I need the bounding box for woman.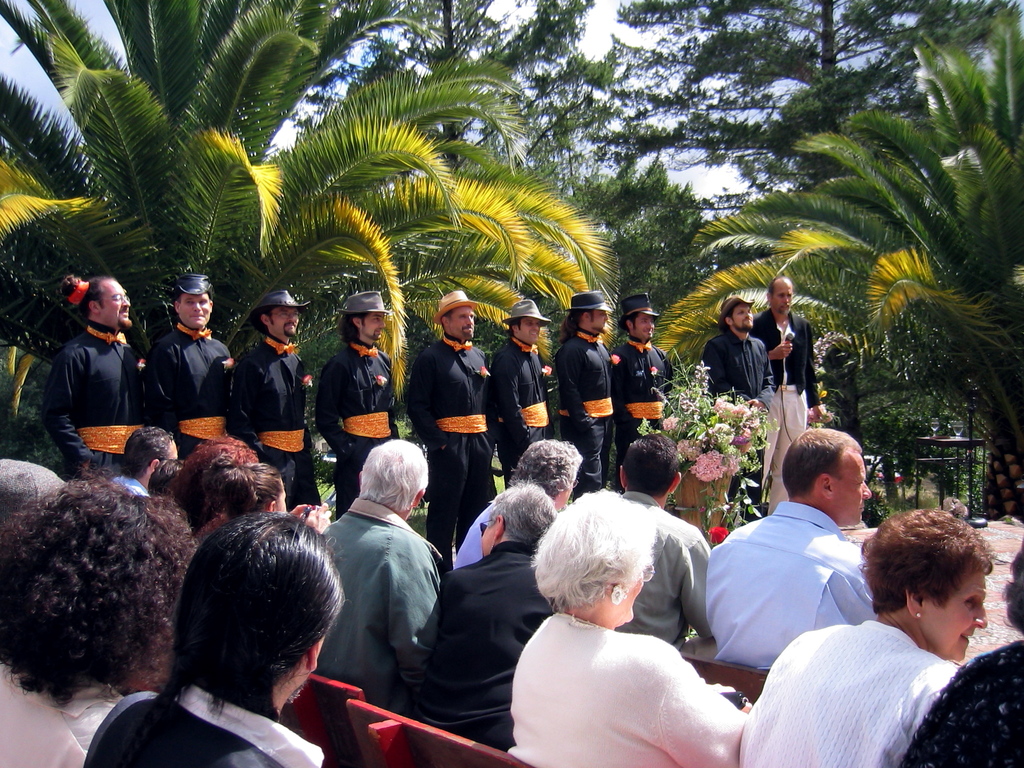
Here it is: pyautogui.locateOnScreen(499, 465, 742, 760).
